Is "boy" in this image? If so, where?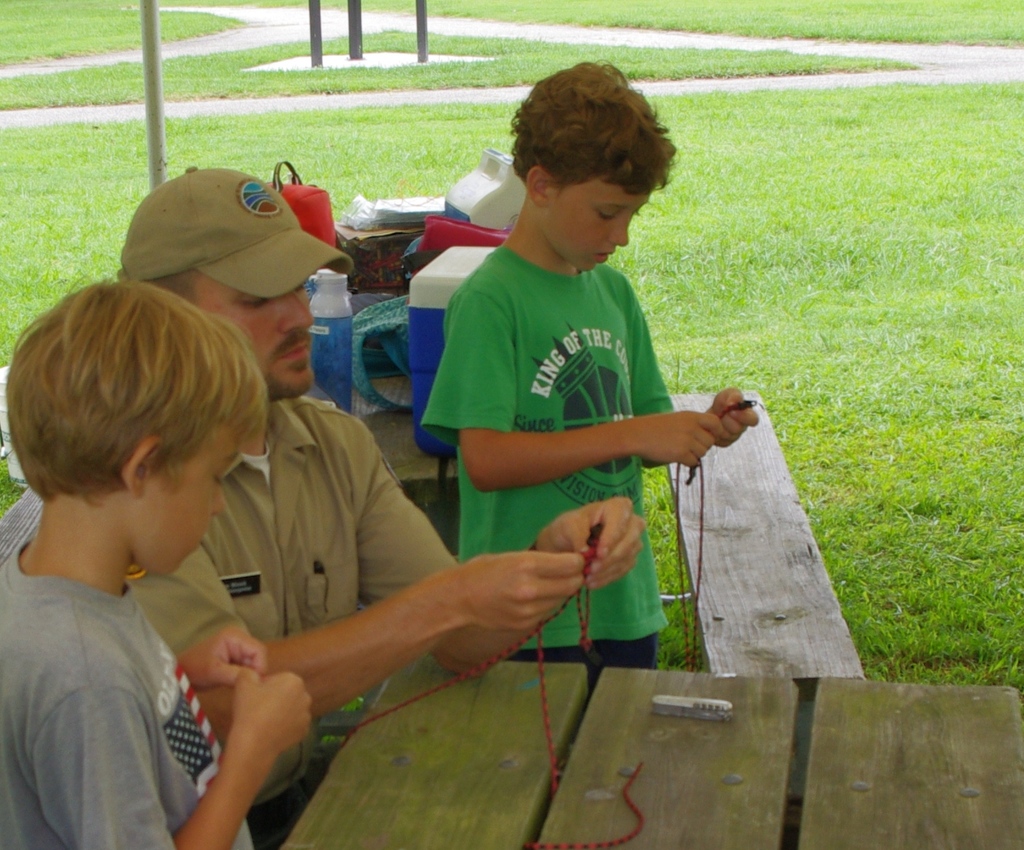
Yes, at select_region(402, 50, 758, 675).
